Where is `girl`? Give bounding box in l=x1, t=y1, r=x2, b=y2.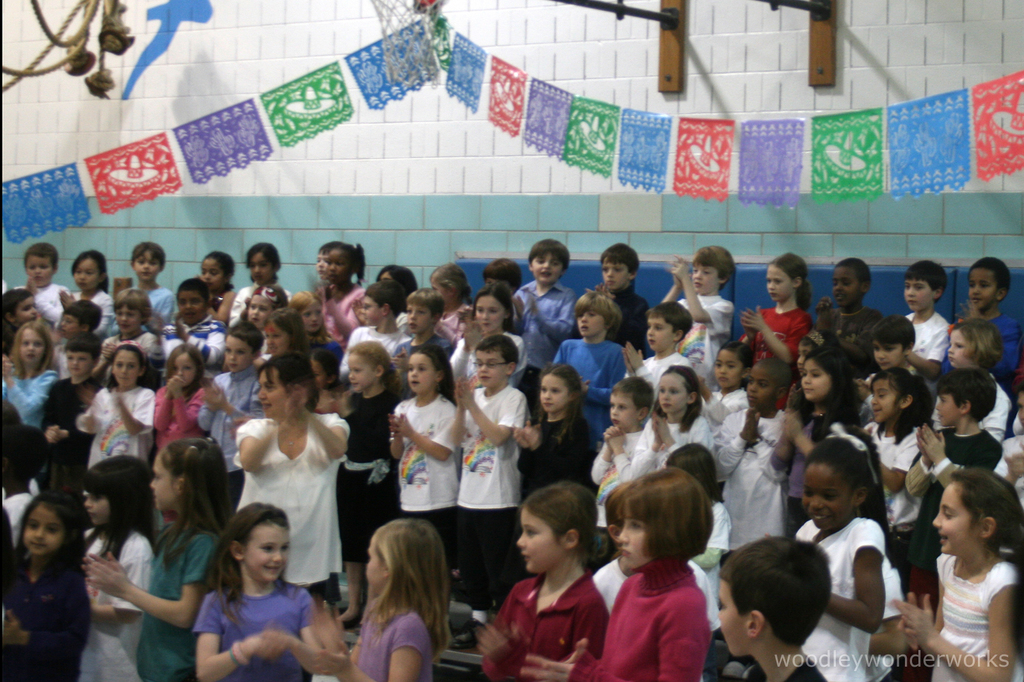
l=451, t=285, r=536, b=399.
